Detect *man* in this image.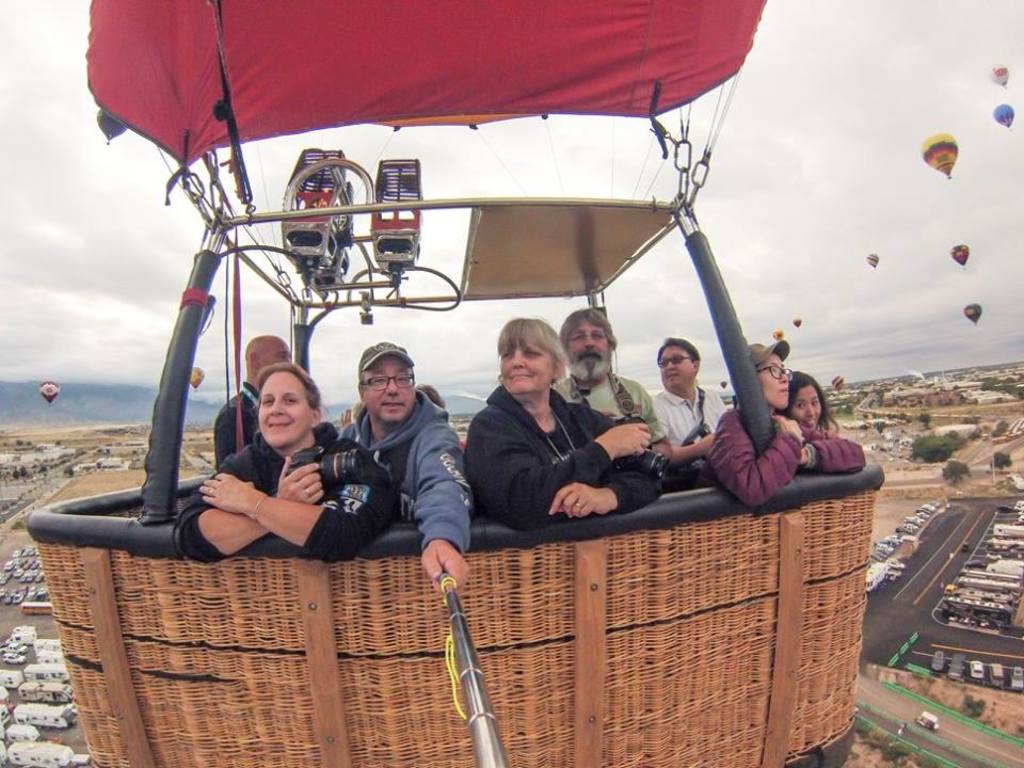
Detection: {"x1": 549, "y1": 304, "x2": 677, "y2": 462}.
